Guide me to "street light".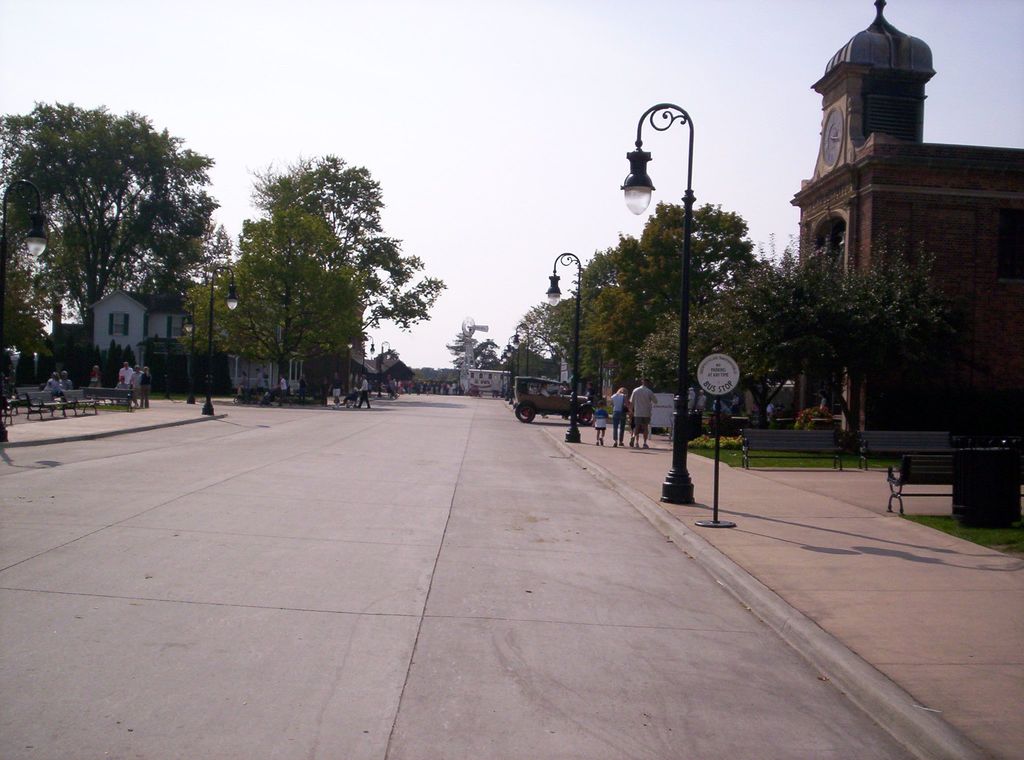
Guidance: bbox=(618, 104, 703, 505).
